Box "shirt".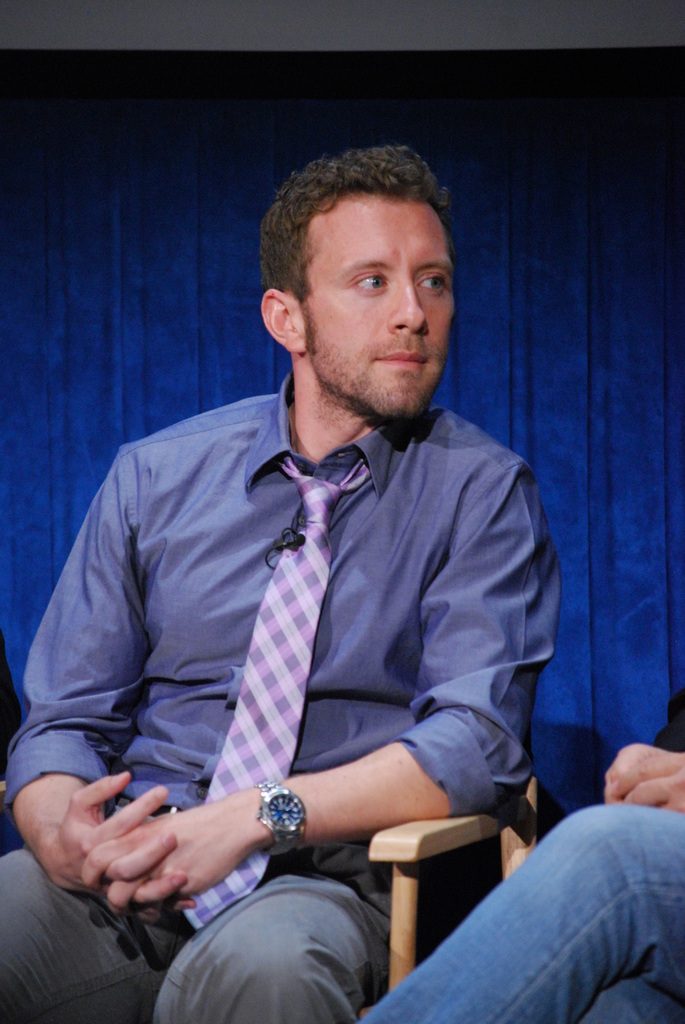
locate(6, 374, 558, 812).
